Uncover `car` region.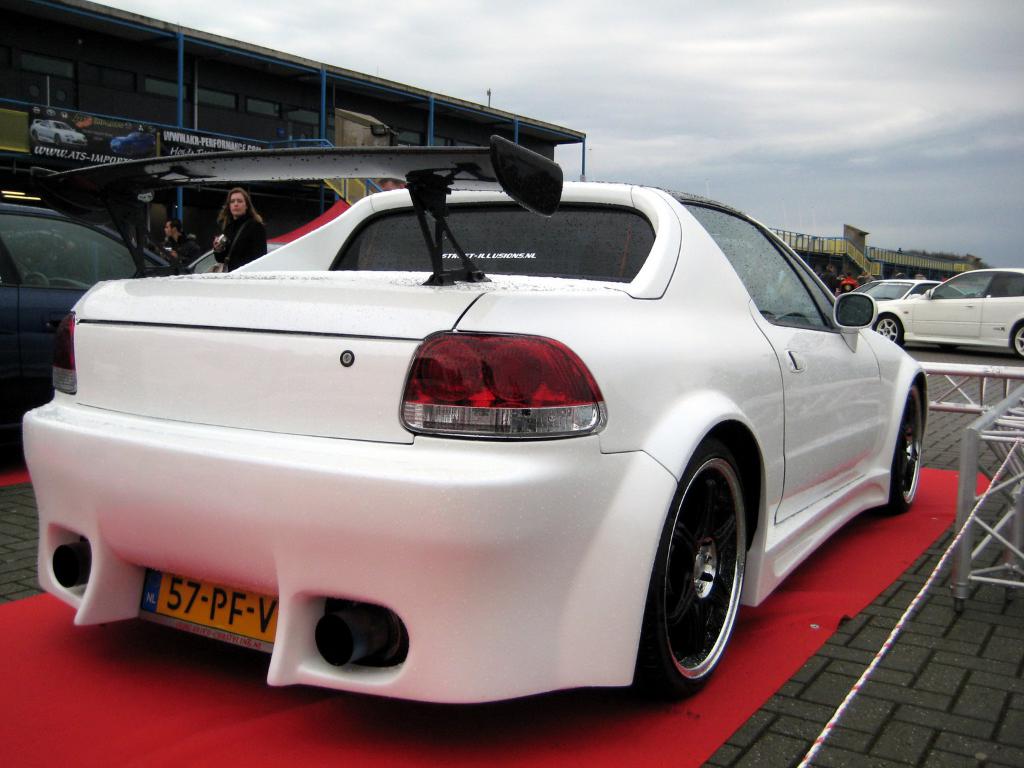
Uncovered: [193,240,284,277].
